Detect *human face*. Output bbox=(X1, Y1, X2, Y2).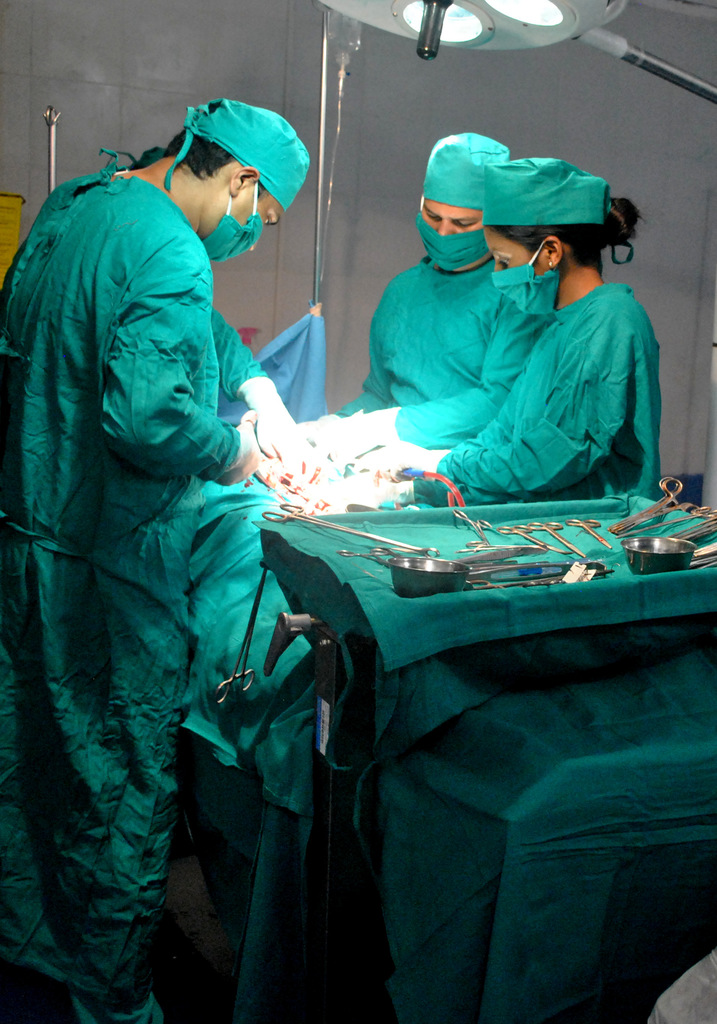
bbox=(421, 204, 484, 232).
